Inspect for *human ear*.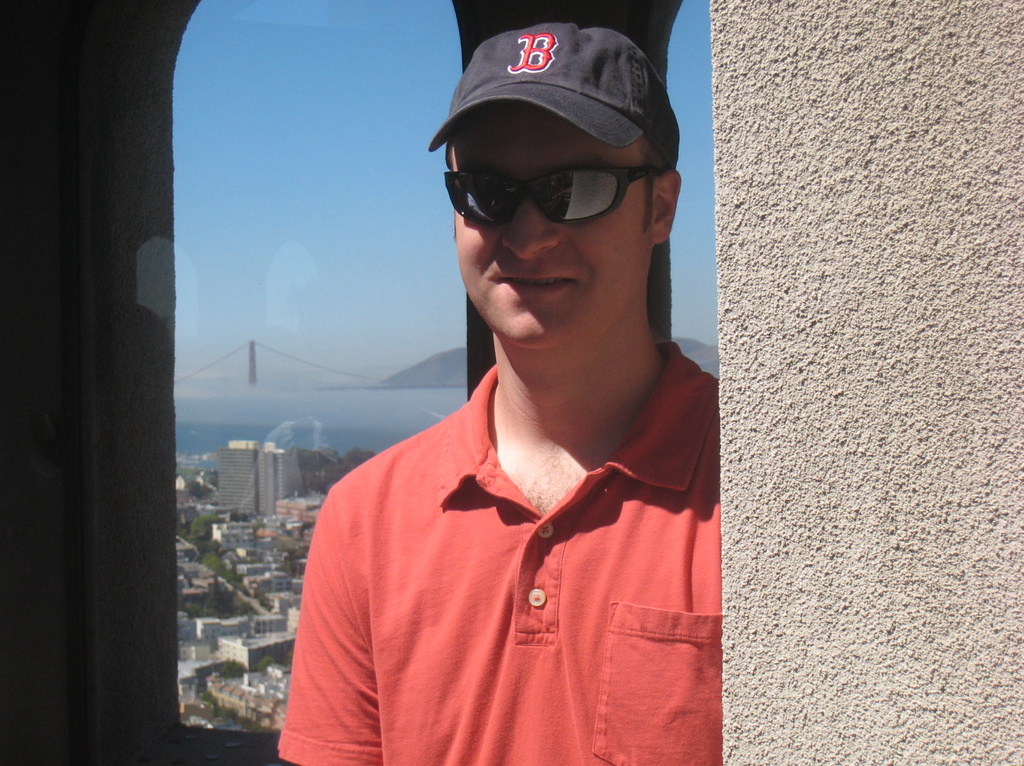
Inspection: {"left": 650, "top": 172, "right": 682, "bottom": 243}.
